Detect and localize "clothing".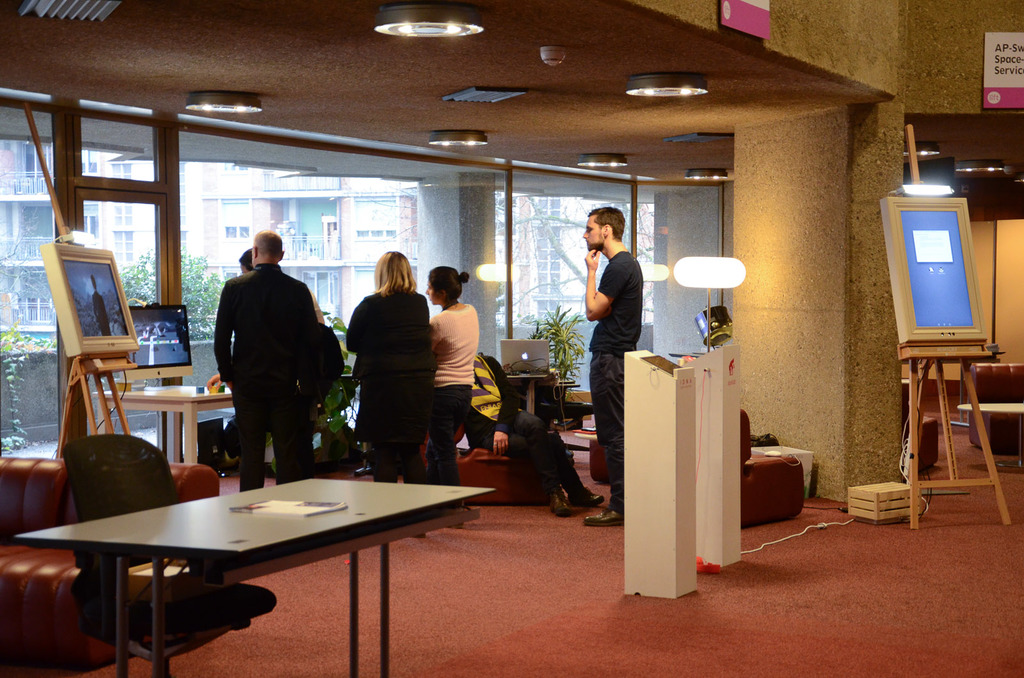
Localized at <box>585,250,644,359</box>.
